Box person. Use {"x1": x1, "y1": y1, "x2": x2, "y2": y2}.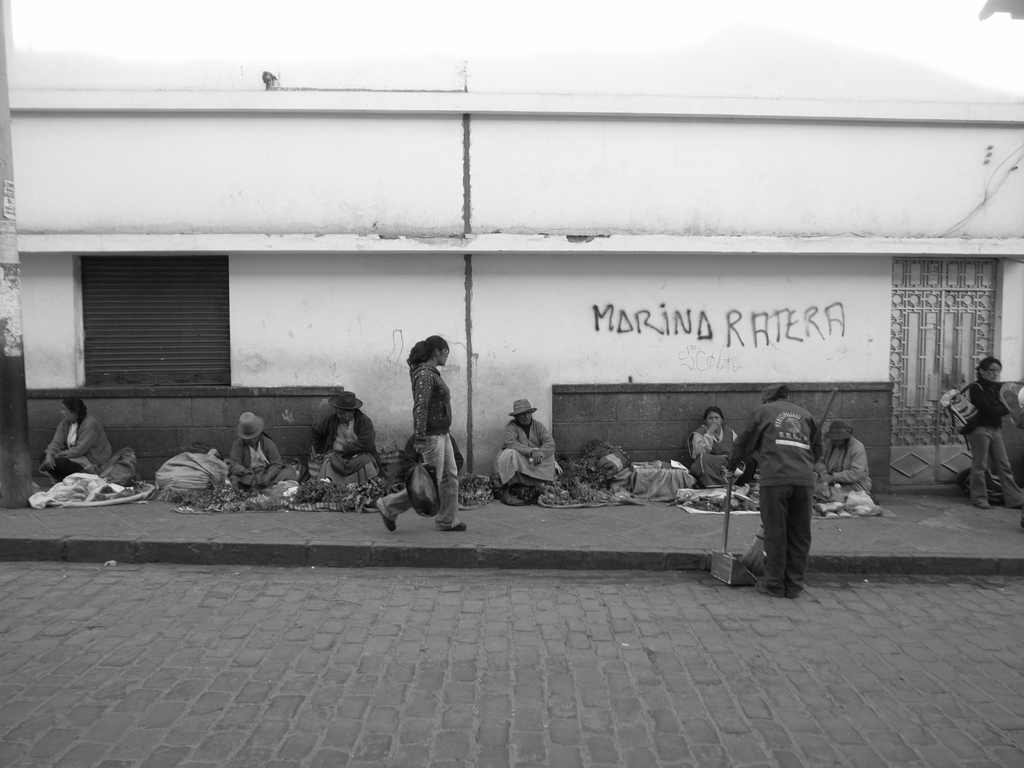
{"x1": 34, "y1": 387, "x2": 115, "y2": 482}.
